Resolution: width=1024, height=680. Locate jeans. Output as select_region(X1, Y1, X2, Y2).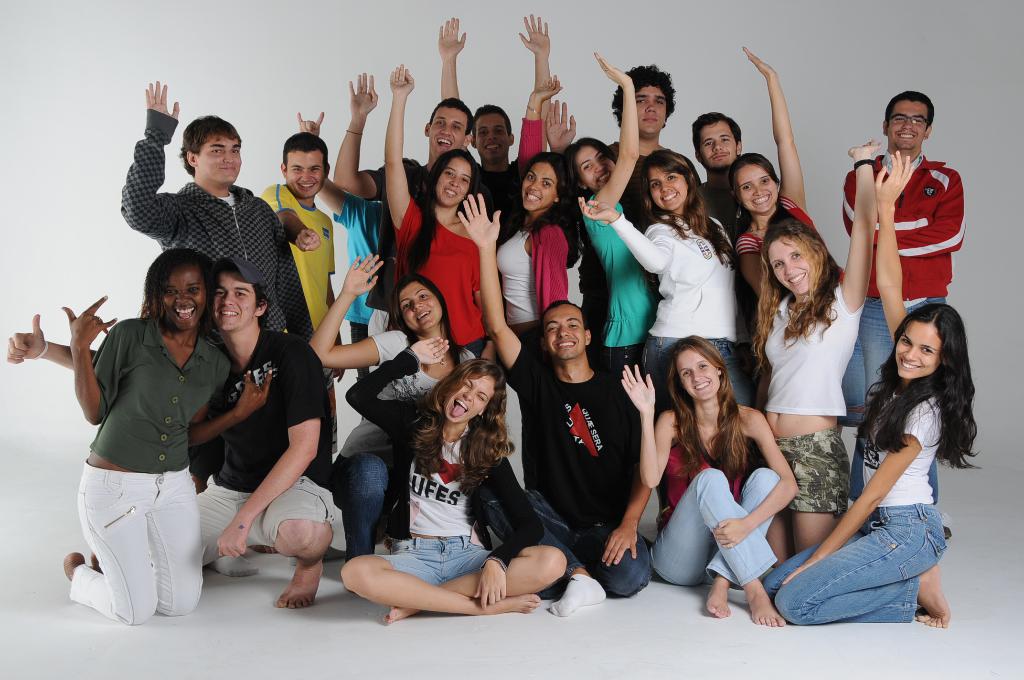
select_region(760, 504, 943, 621).
